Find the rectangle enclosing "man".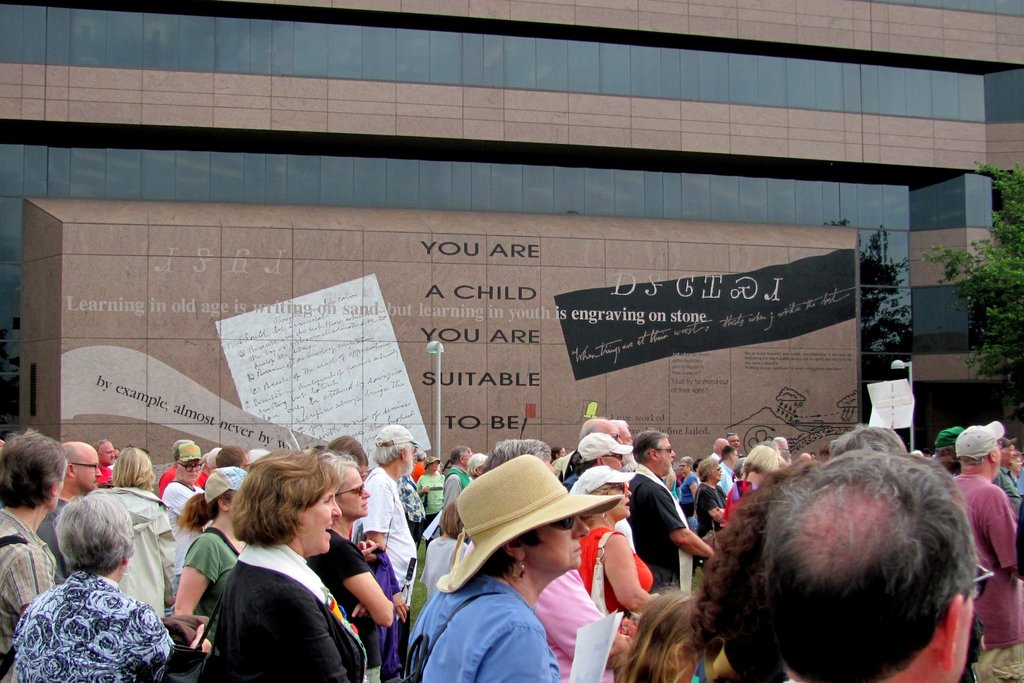
[x1=951, y1=419, x2=1023, y2=682].
